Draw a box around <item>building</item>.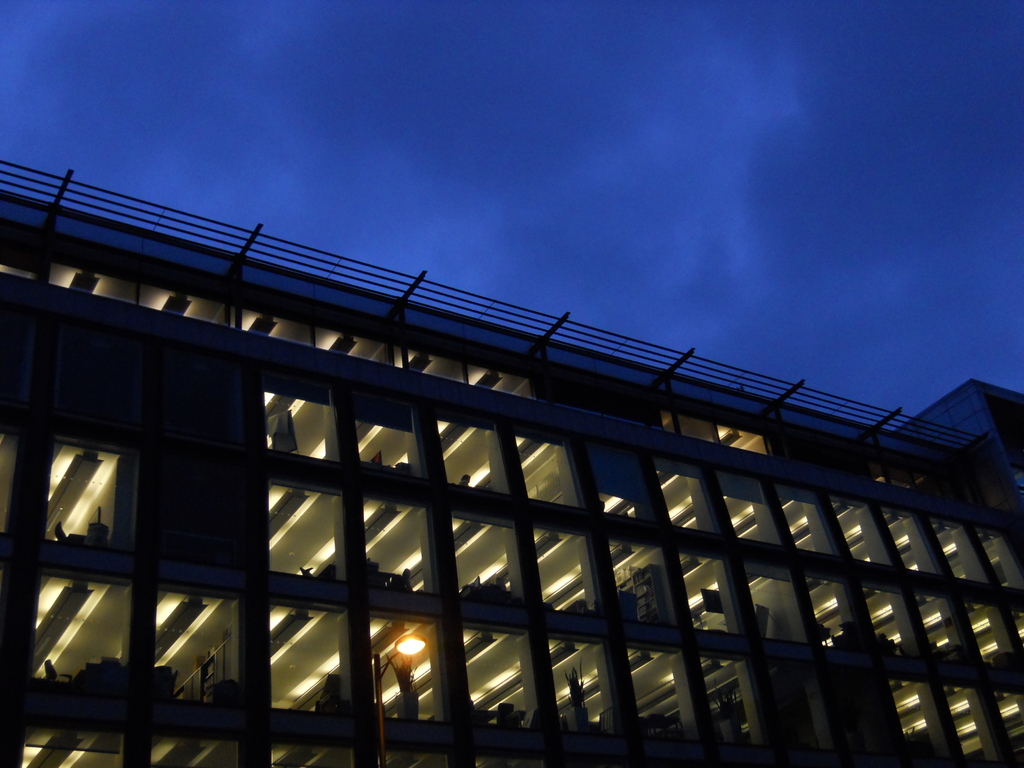
<bbox>0, 159, 1023, 767</bbox>.
